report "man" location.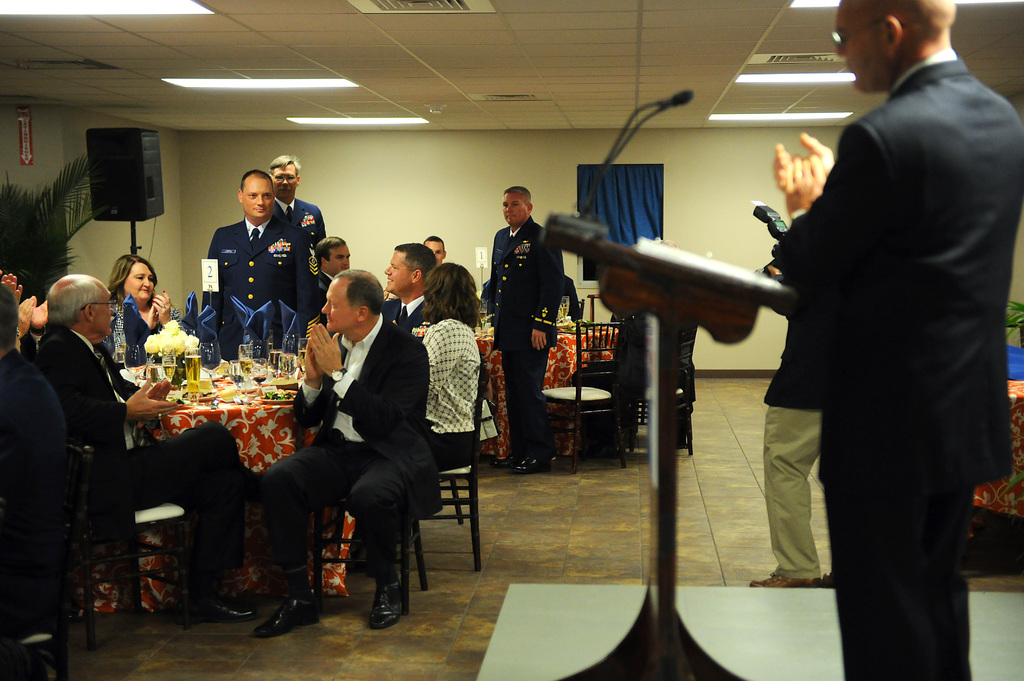
Report: bbox(381, 243, 436, 355).
